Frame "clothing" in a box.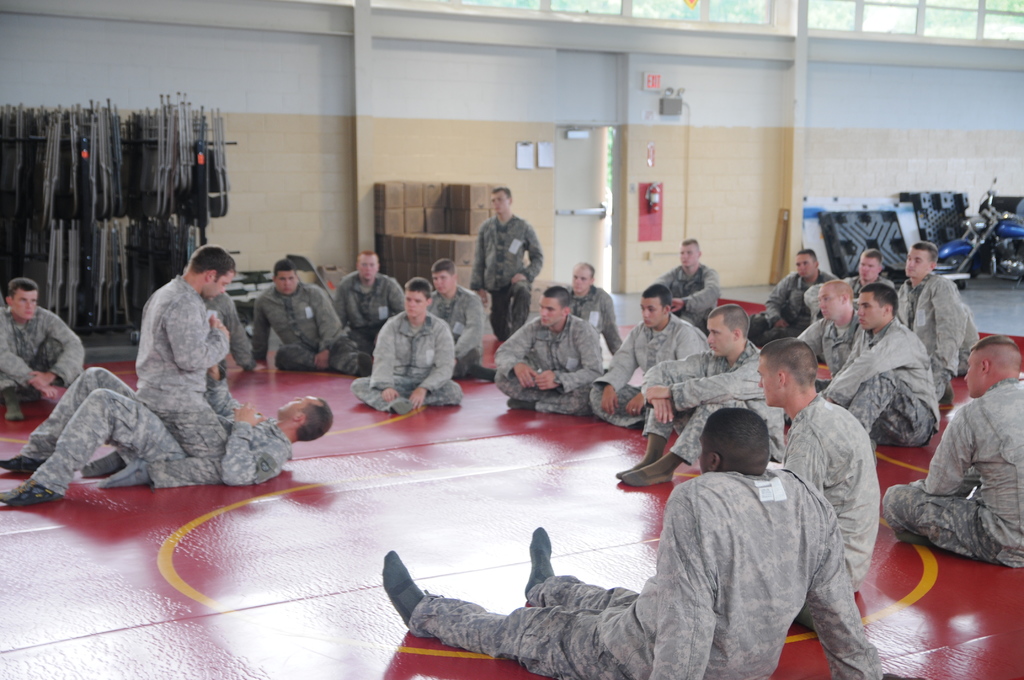
left=246, top=281, right=374, bottom=376.
